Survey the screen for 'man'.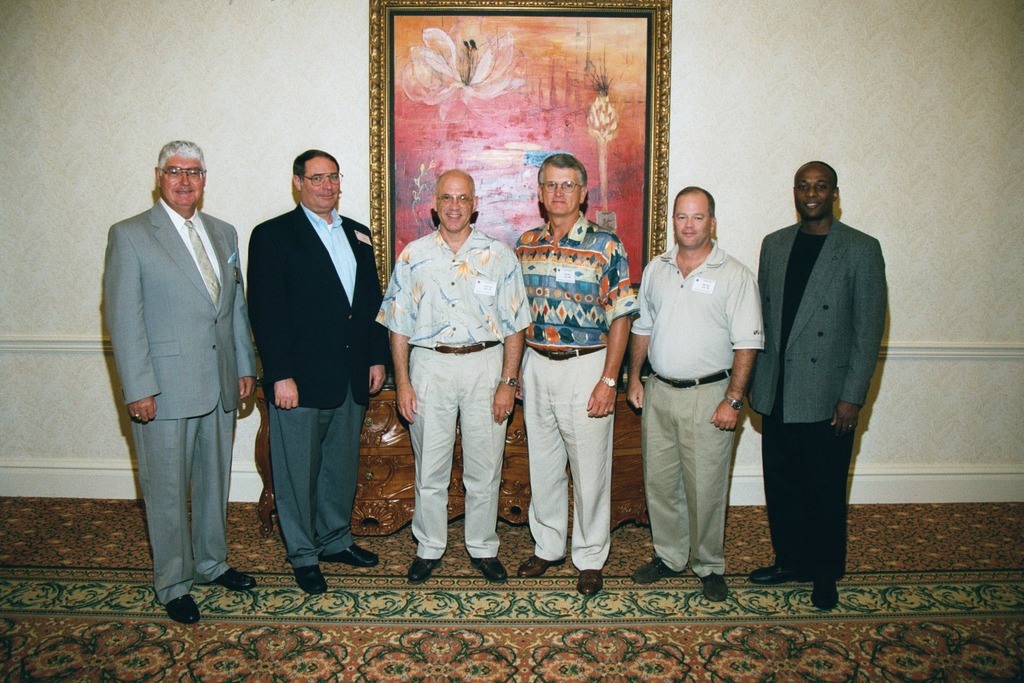
Survey found: left=373, top=171, right=523, bottom=593.
